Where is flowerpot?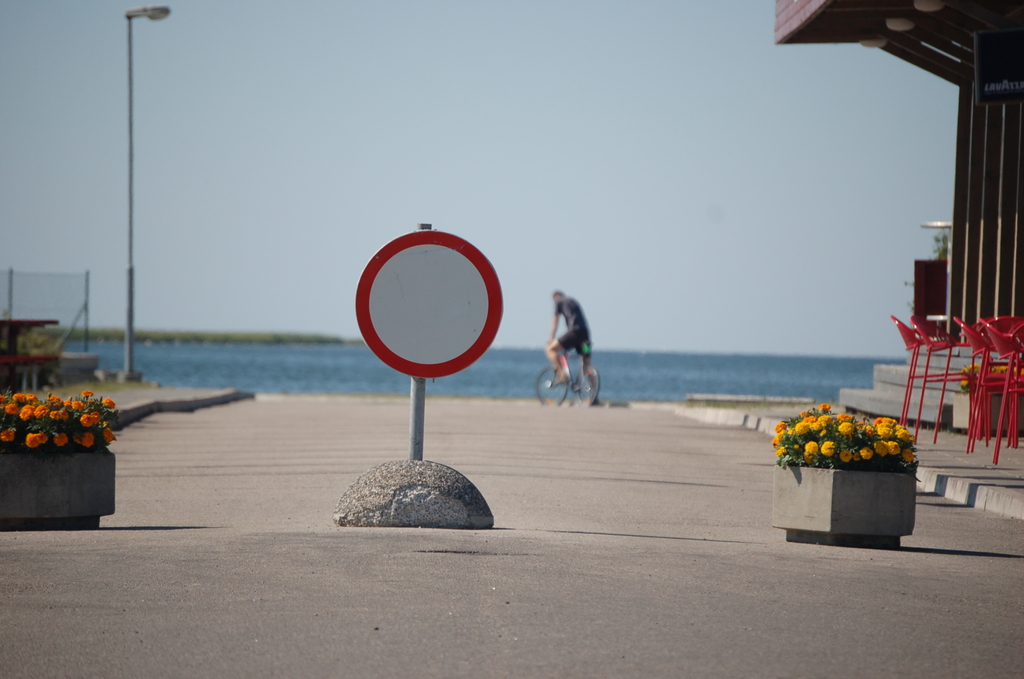
x1=10, y1=372, x2=115, y2=525.
